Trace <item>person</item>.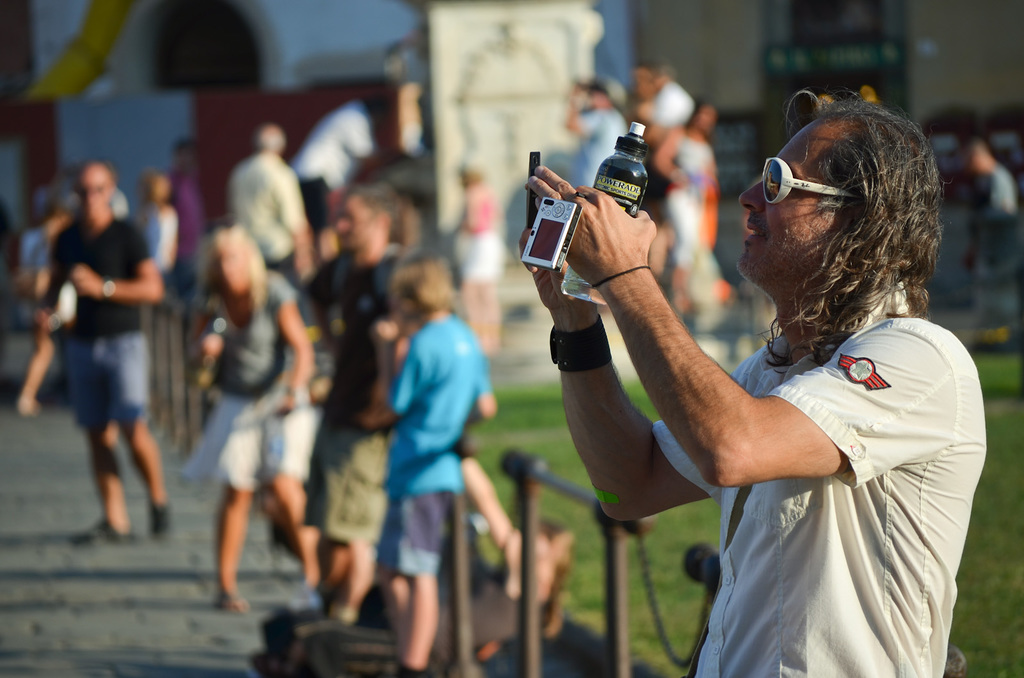
Traced to box(520, 90, 991, 677).
